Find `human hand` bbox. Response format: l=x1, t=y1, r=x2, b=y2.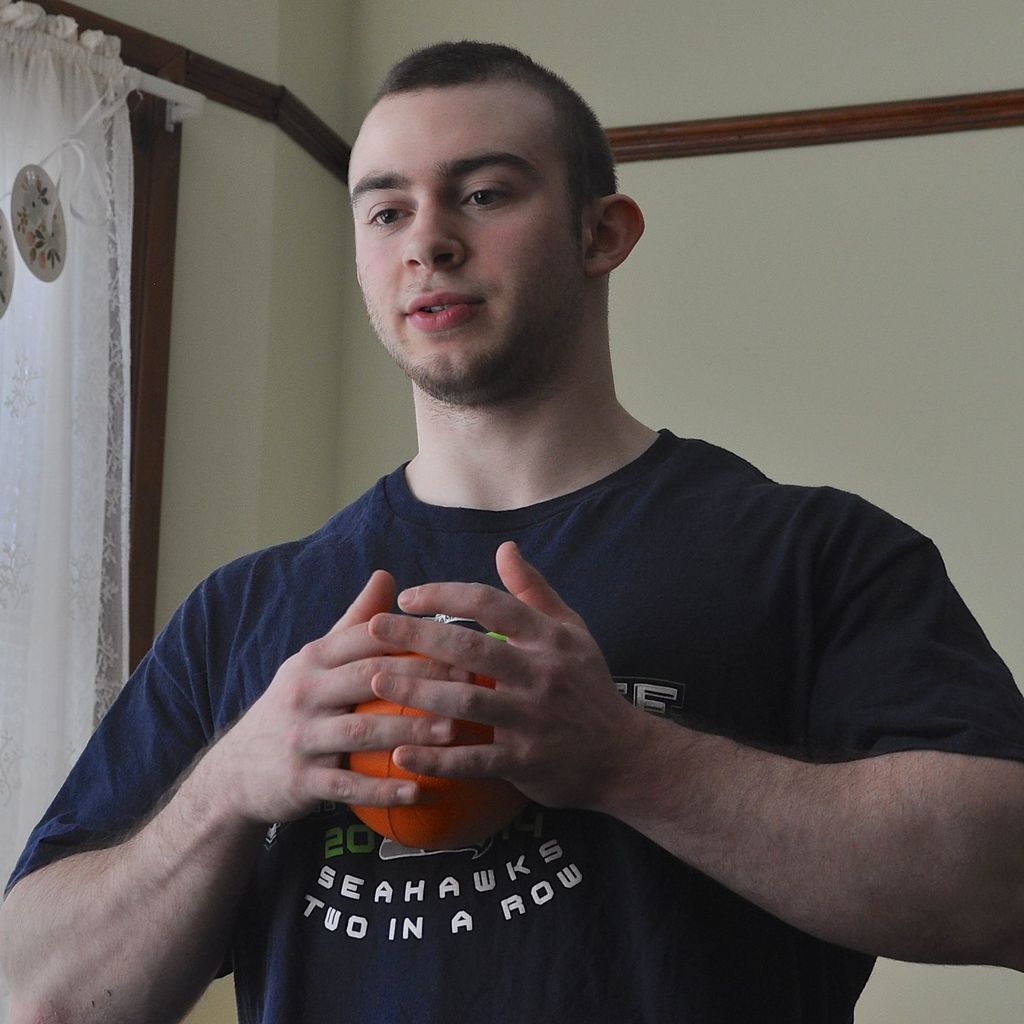
l=371, t=540, r=620, b=812.
